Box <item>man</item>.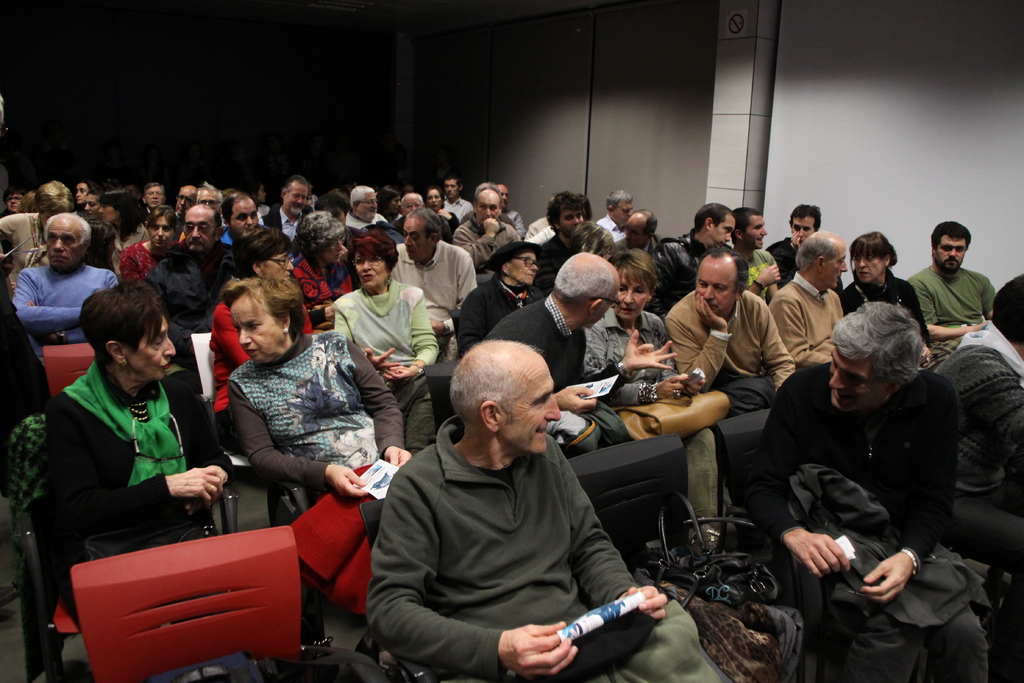
<box>641,202,736,325</box>.
